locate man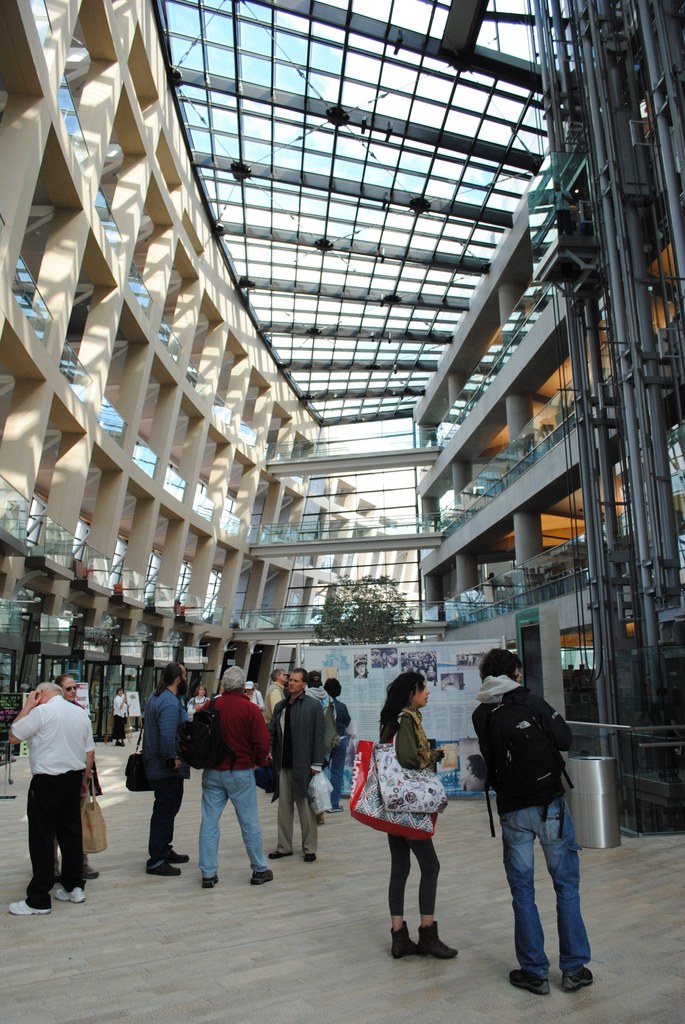
[10, 676, 90, 915]
